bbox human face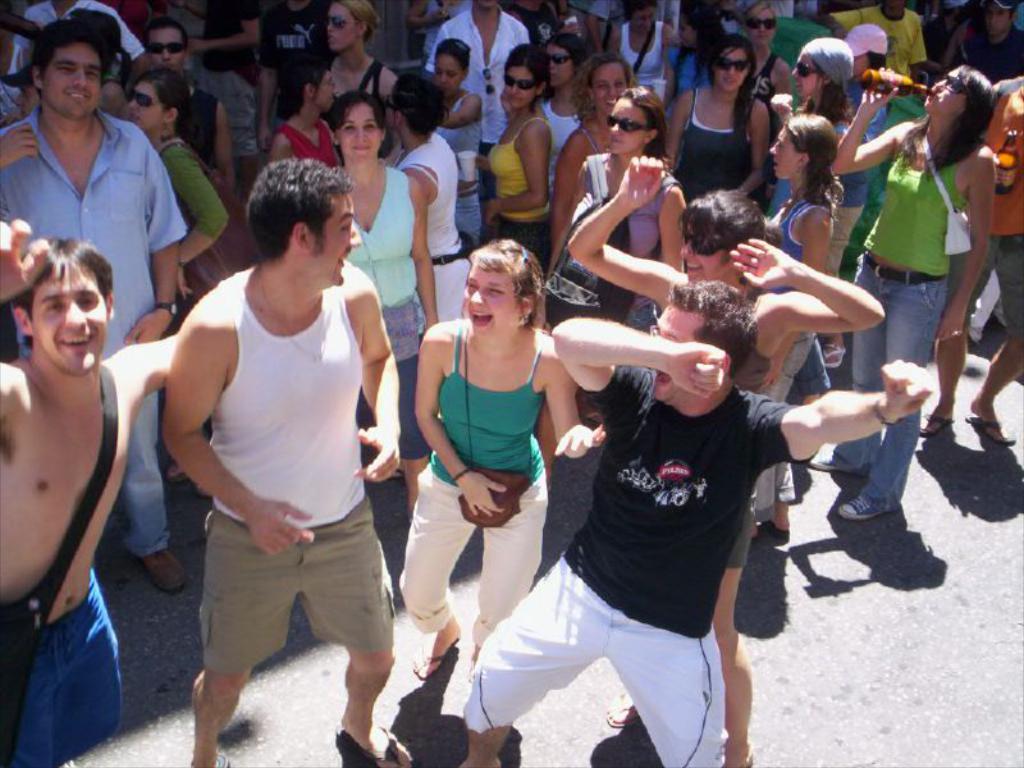
pyautogui.locateOnScreen(545, 42, 570, 79)
